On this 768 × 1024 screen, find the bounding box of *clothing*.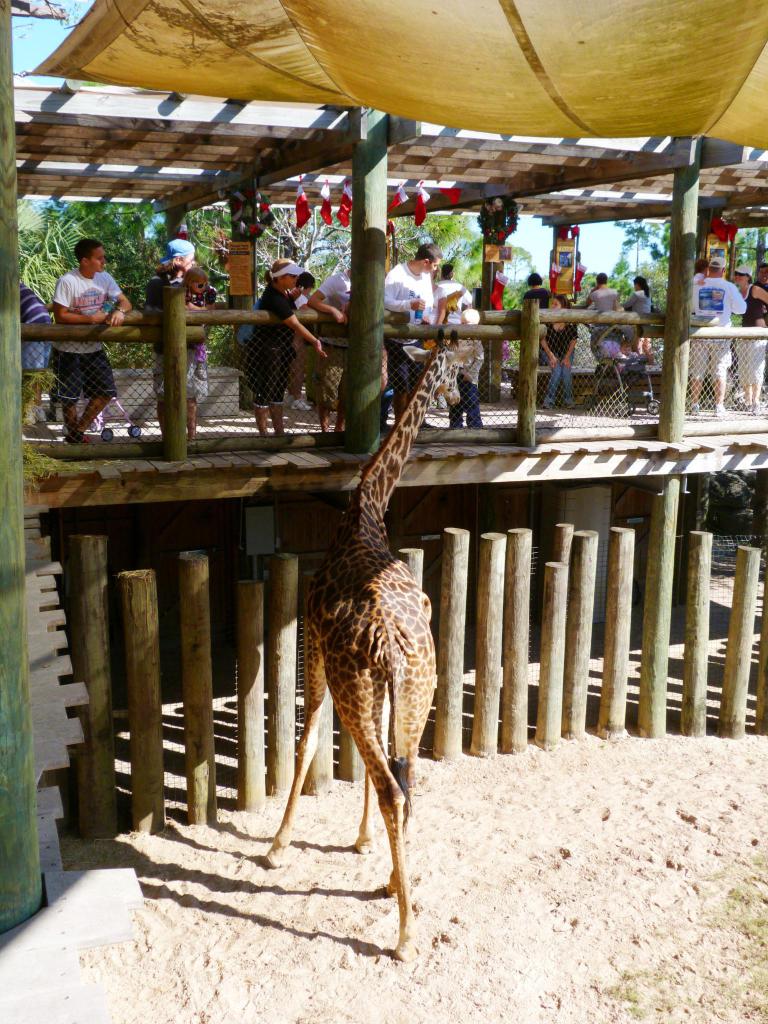
Bounding box: locate(36, 227, 132, 393).
